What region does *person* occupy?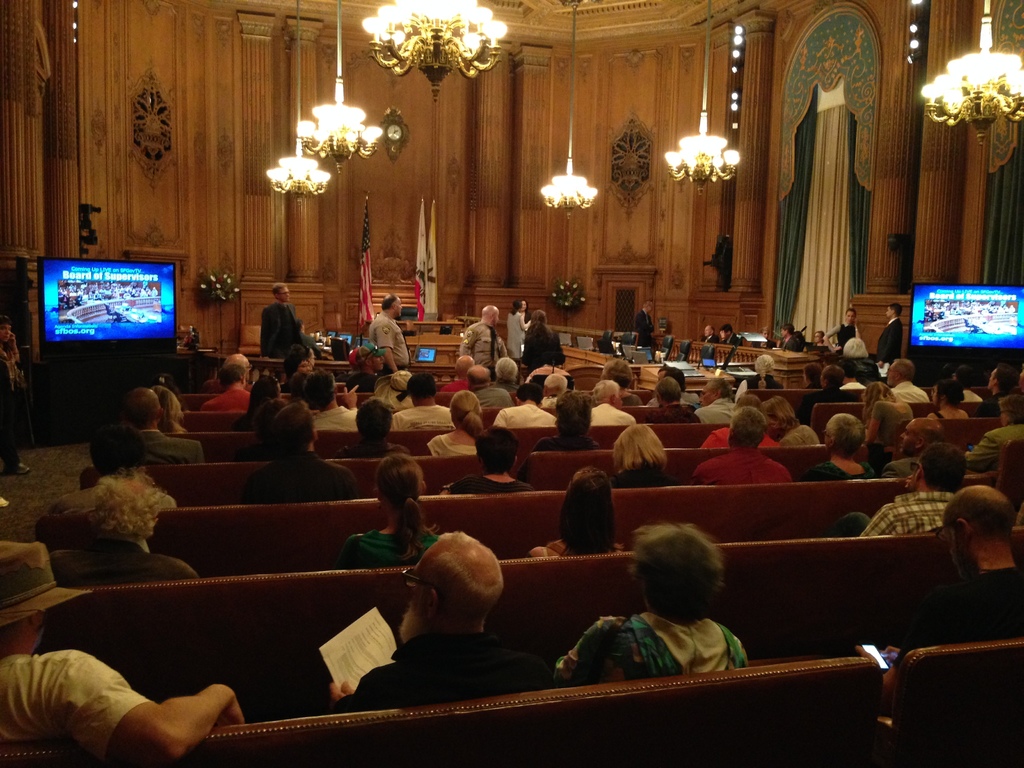
detection(122, 387, 210, 467).
